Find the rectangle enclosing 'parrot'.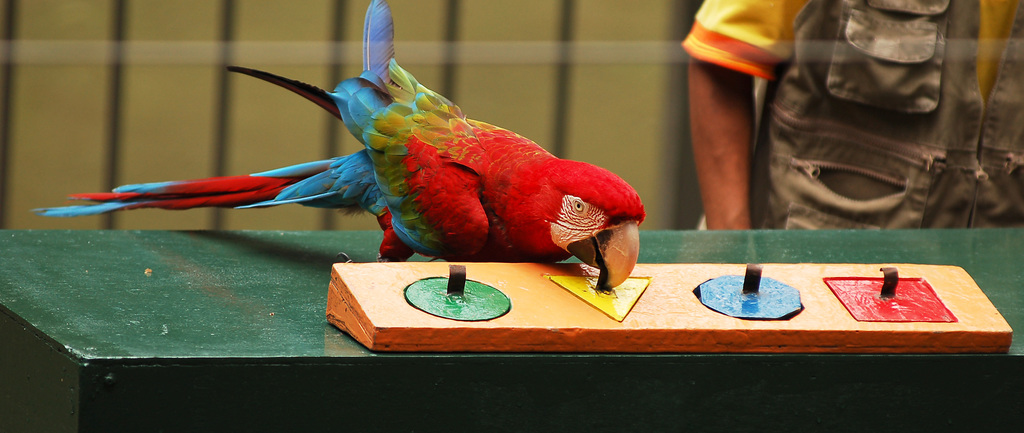
<bbox>31, 2, 646, 295</bbox>.
